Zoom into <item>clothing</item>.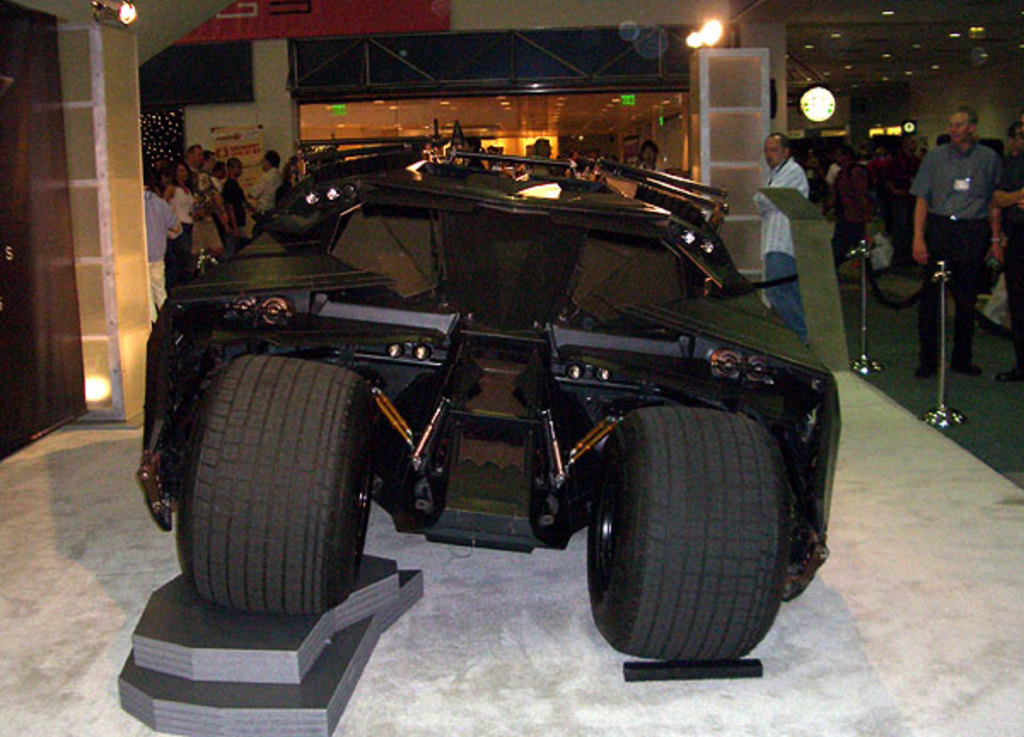
Zoom target: <bbox>198, 181, 215, 258</bbox>.
